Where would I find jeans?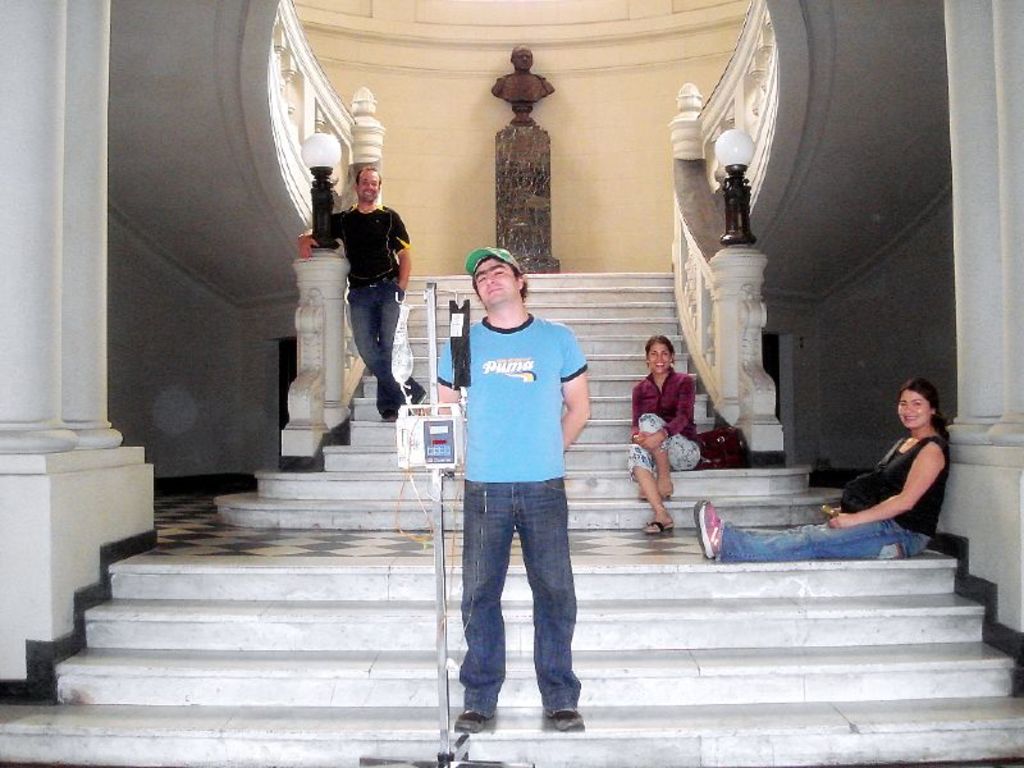
At detection(440, 466, 585, 750).
